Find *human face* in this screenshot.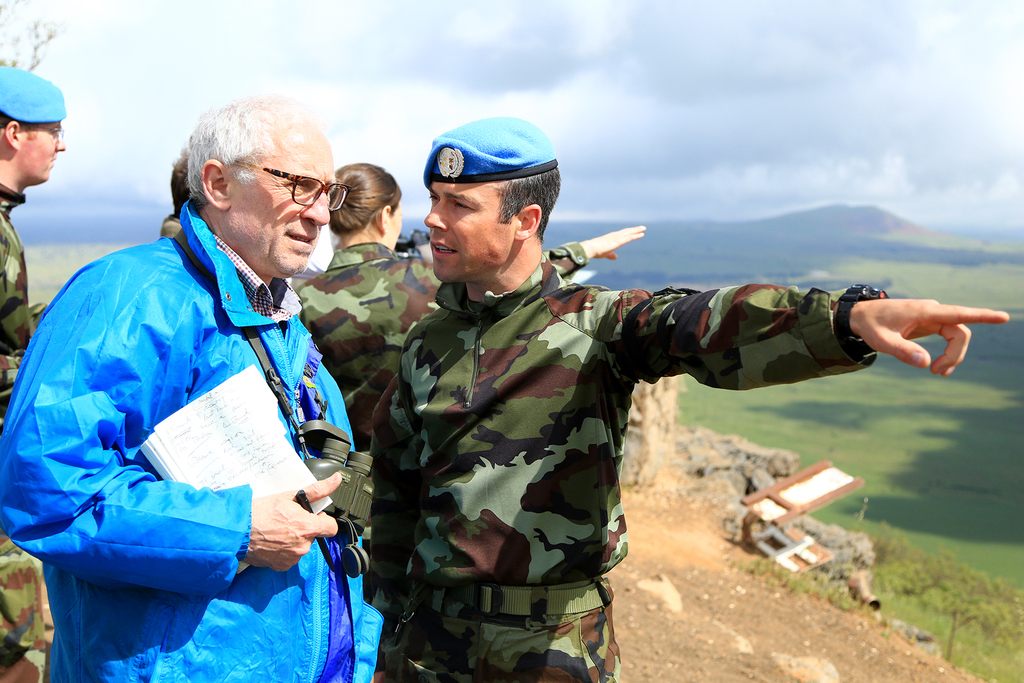
The bounding box for *human face* is box(19, 120, 65, 185).
